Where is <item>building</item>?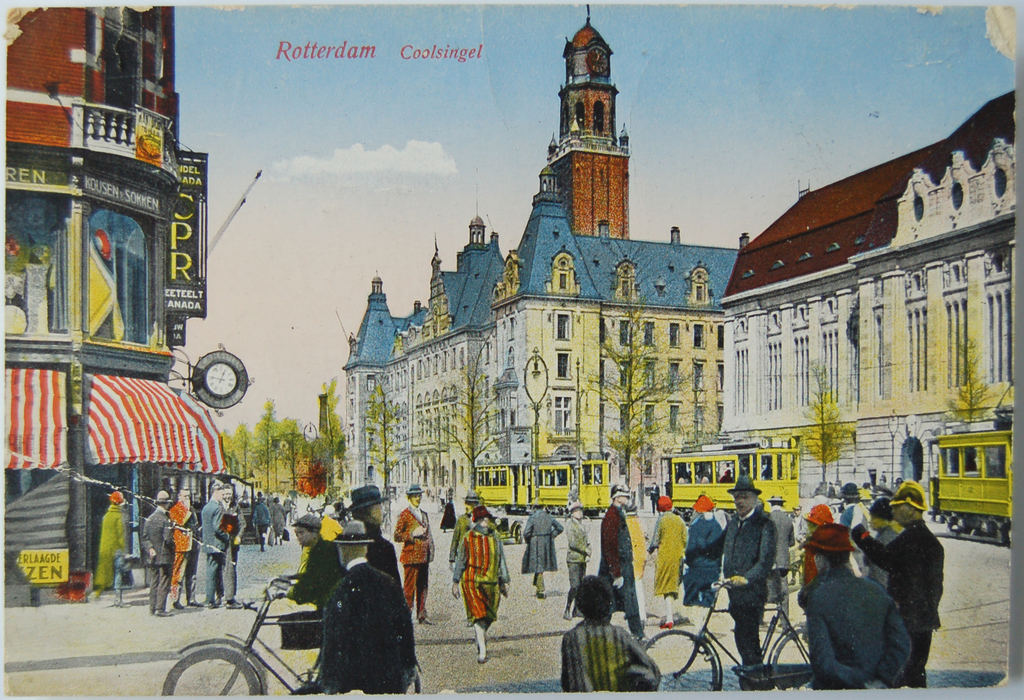
715, 90, 1012, 501.
